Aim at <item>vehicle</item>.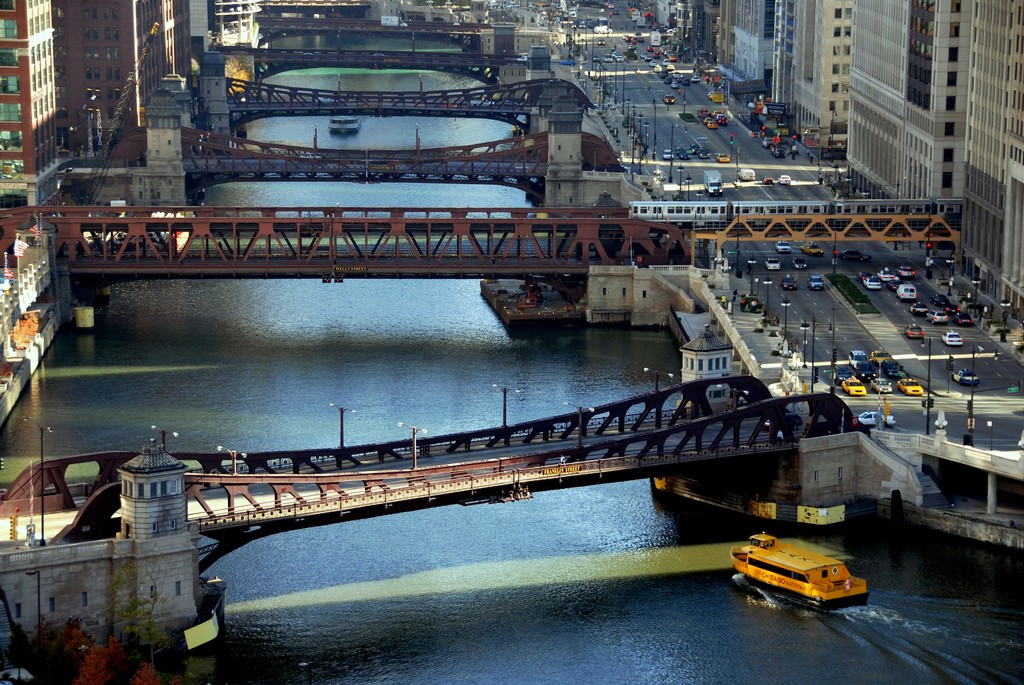
Aimed at x1=877 y1=271 x2=899 y2=287.
